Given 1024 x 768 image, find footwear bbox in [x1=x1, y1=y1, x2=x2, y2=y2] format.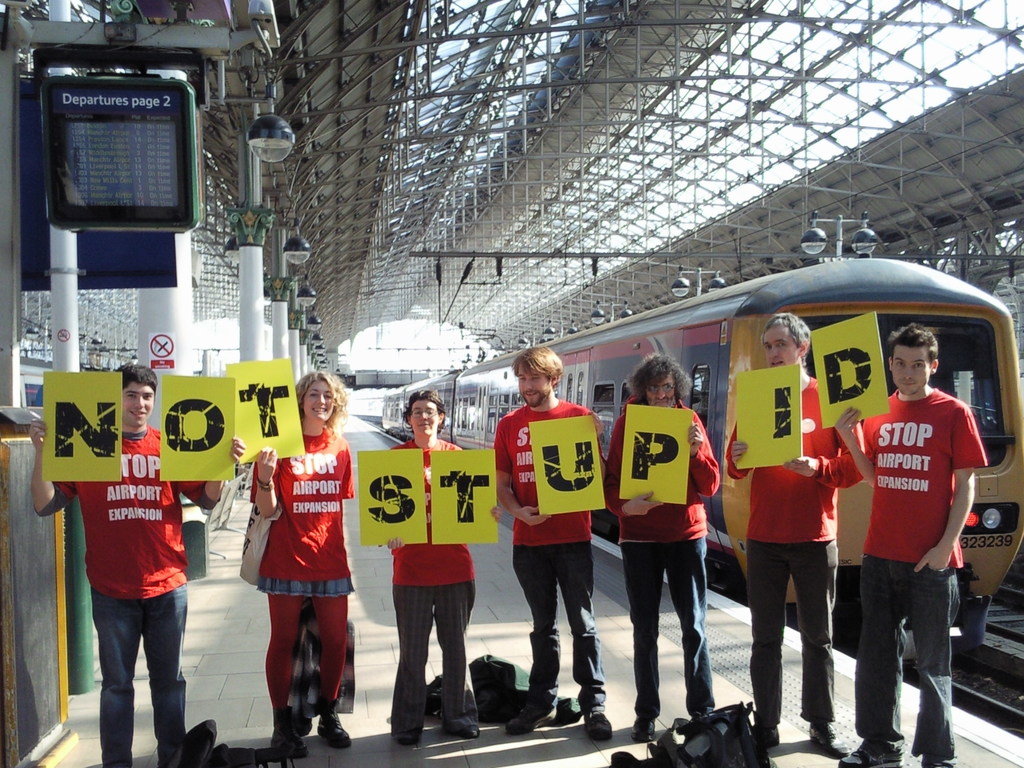
[x1=805, y1=716, x2=850, y2=759].
